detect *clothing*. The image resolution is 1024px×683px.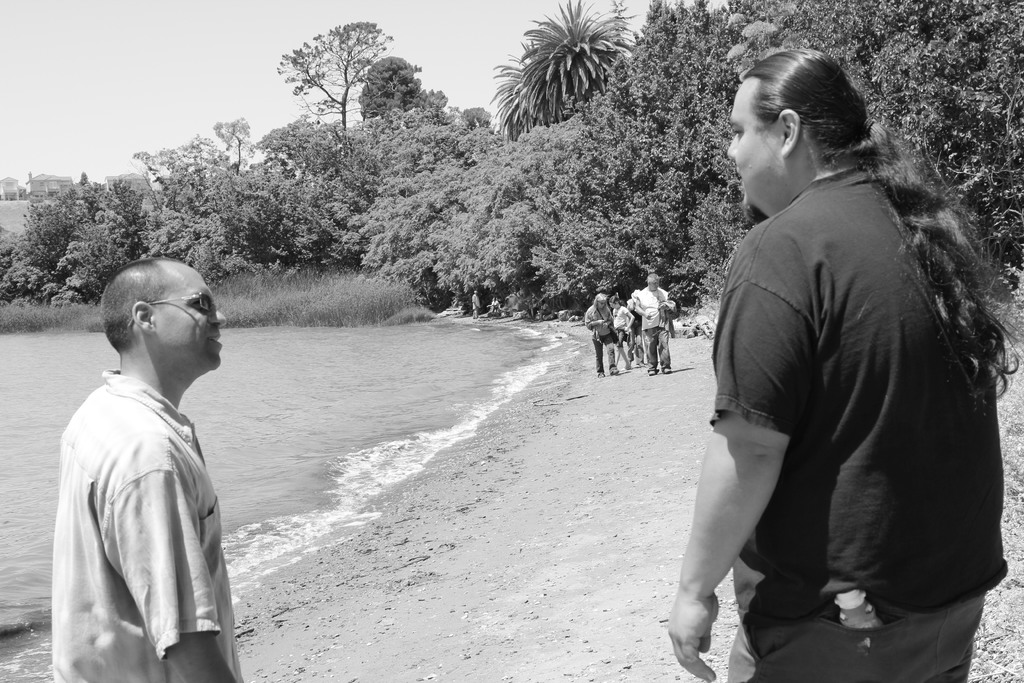
crop(48, 336, 243, 679).
